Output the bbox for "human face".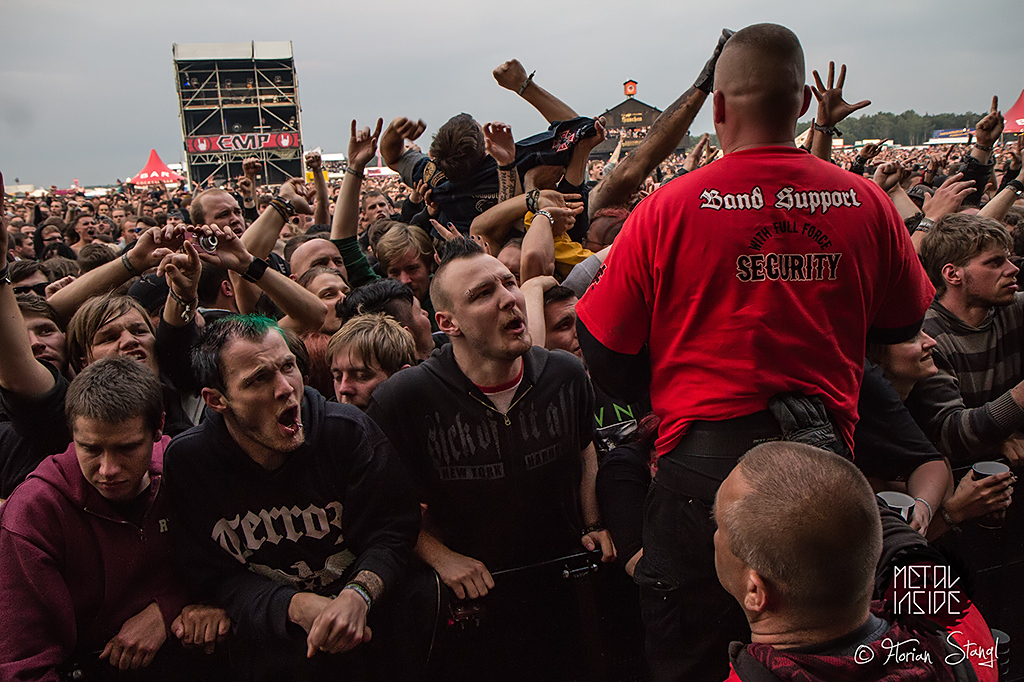
crop(302, 238, 347, 281).
